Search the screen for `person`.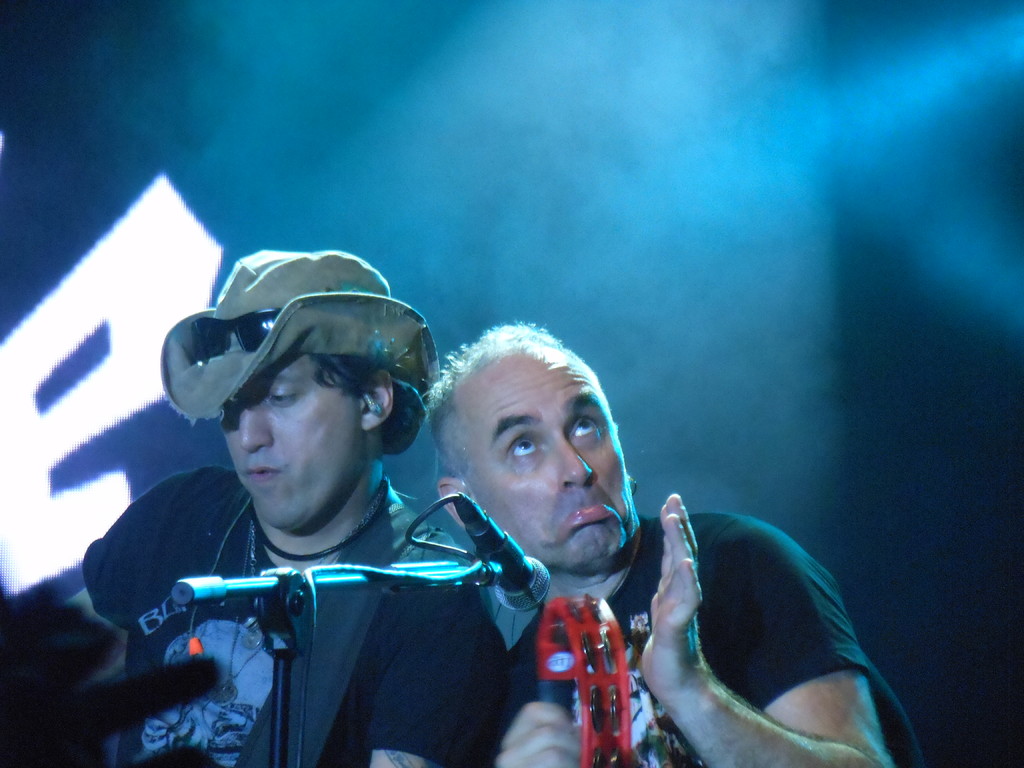
Found at (79, 250, 511, 767).
